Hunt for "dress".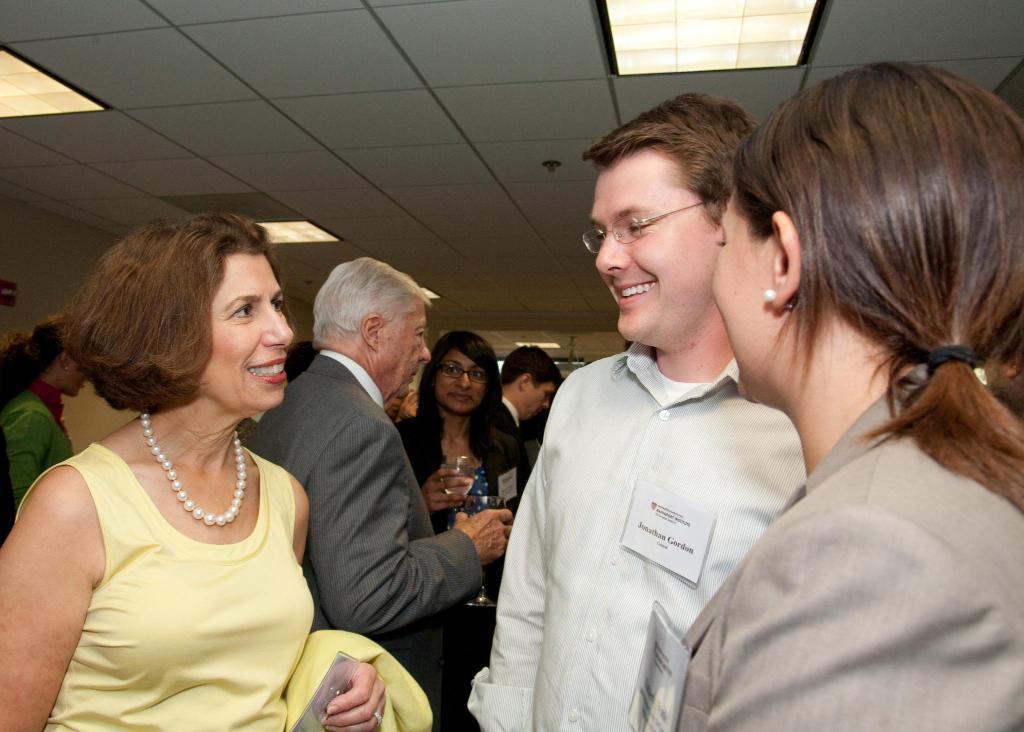
Hunted down at bbox(15, 444, 316, 731).
